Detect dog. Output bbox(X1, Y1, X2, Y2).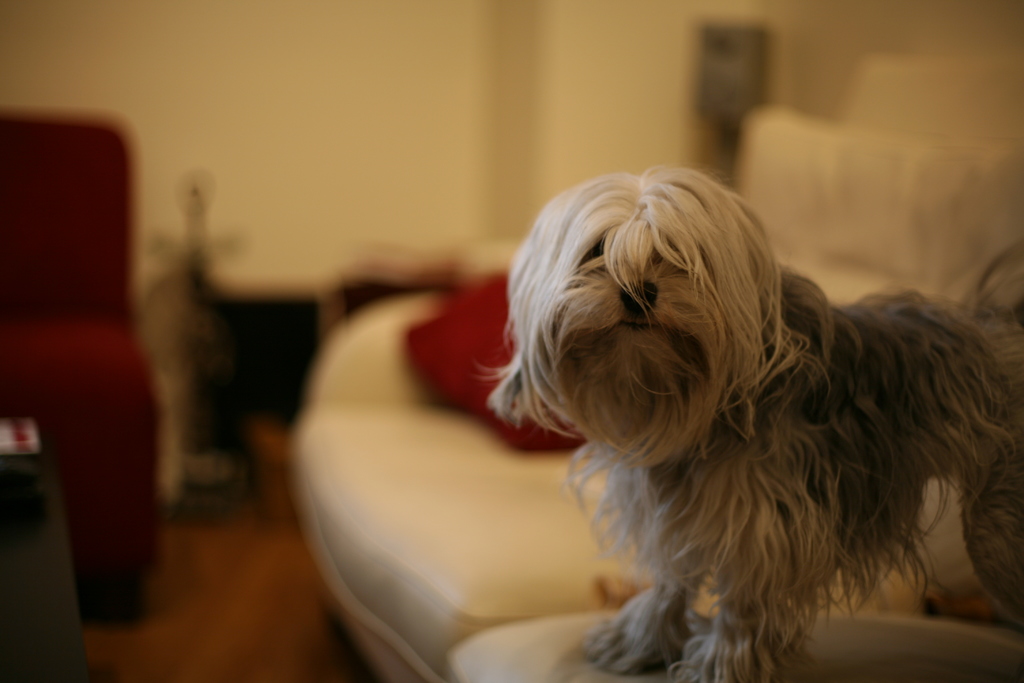
bbox(460, 157, 1023, 682).
